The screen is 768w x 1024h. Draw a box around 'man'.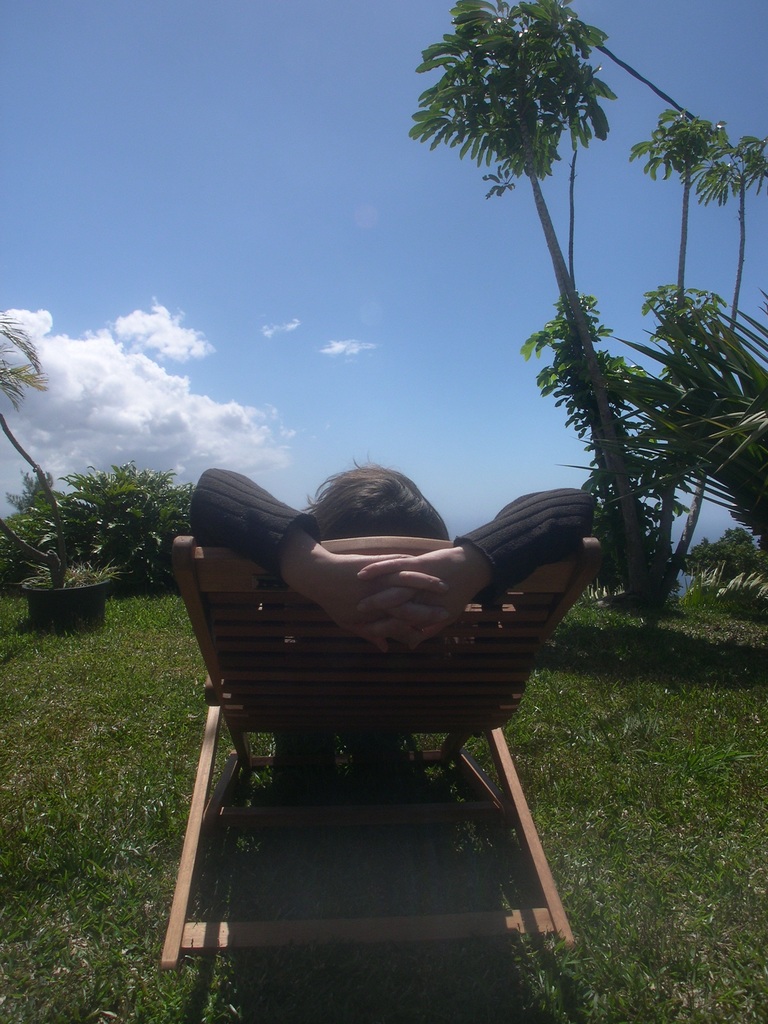
[154,447,603,745].
